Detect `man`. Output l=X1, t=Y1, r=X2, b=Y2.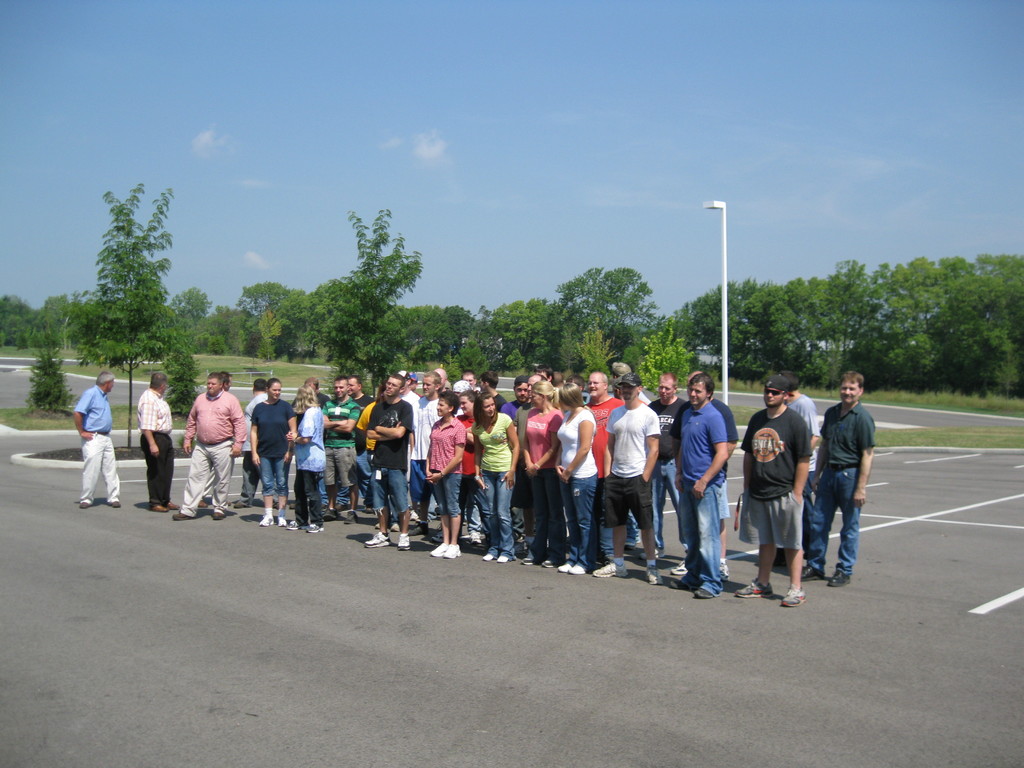
l=349, t=394, r=392, b=532.
